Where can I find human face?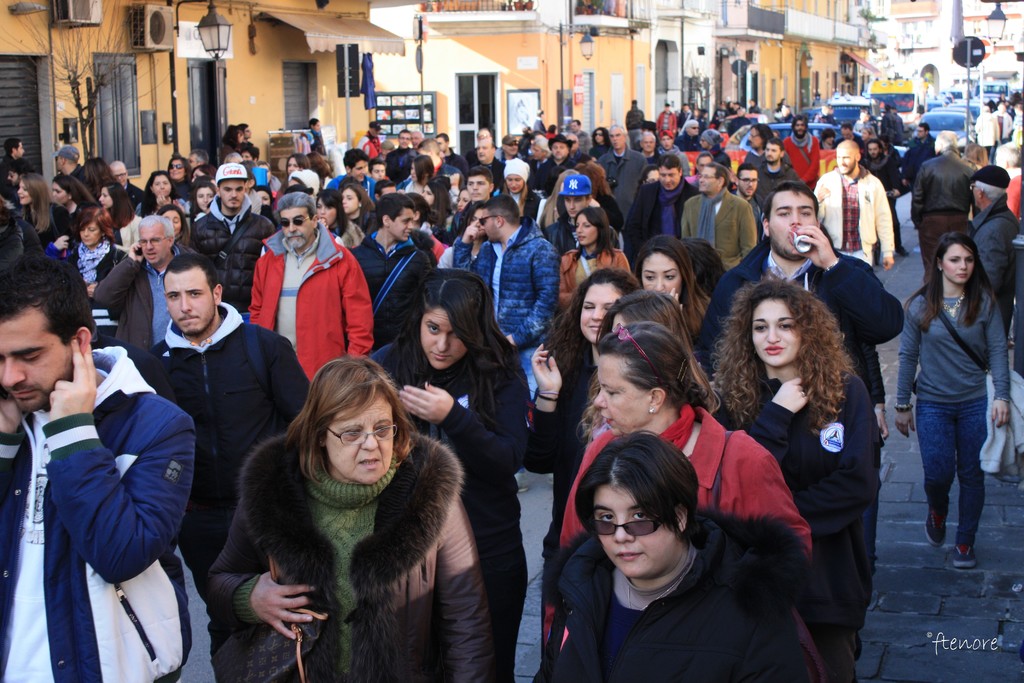
You can find it at 394,211,415,242.
